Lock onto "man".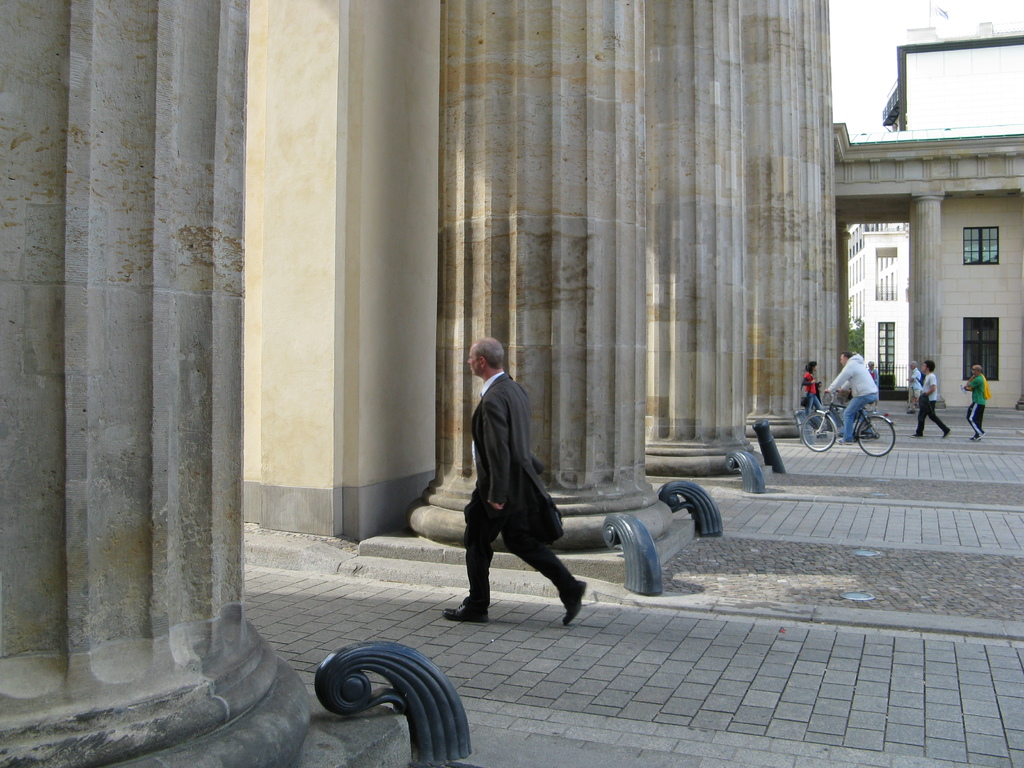
Locked: 908, 363, 922, 412.
